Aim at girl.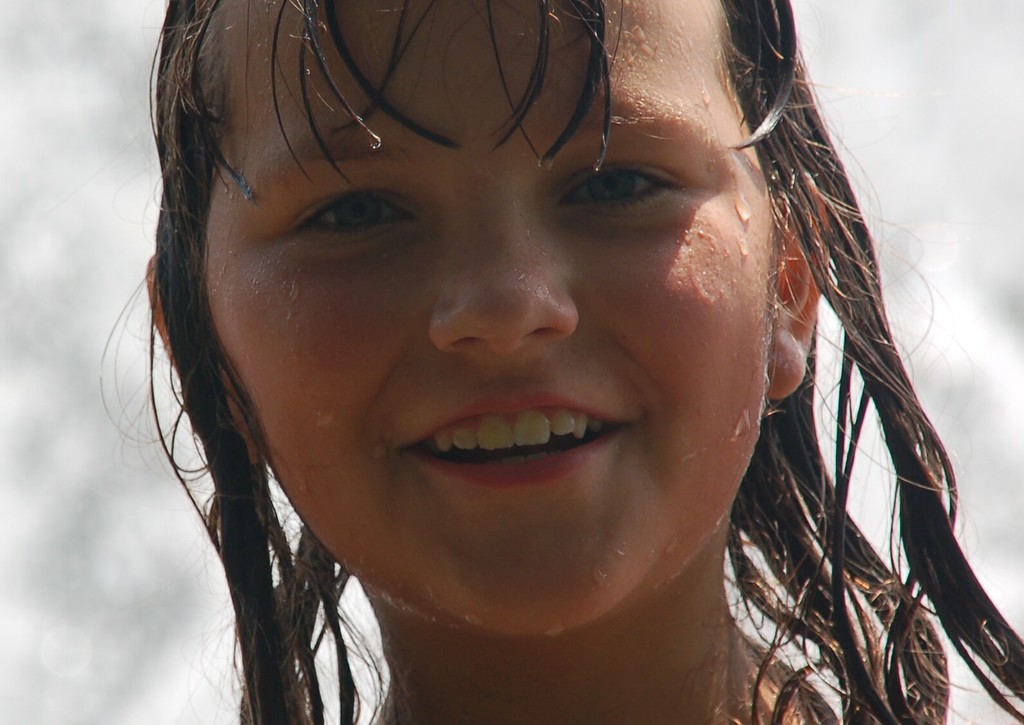
Aimed at 97/0/1023/724.
